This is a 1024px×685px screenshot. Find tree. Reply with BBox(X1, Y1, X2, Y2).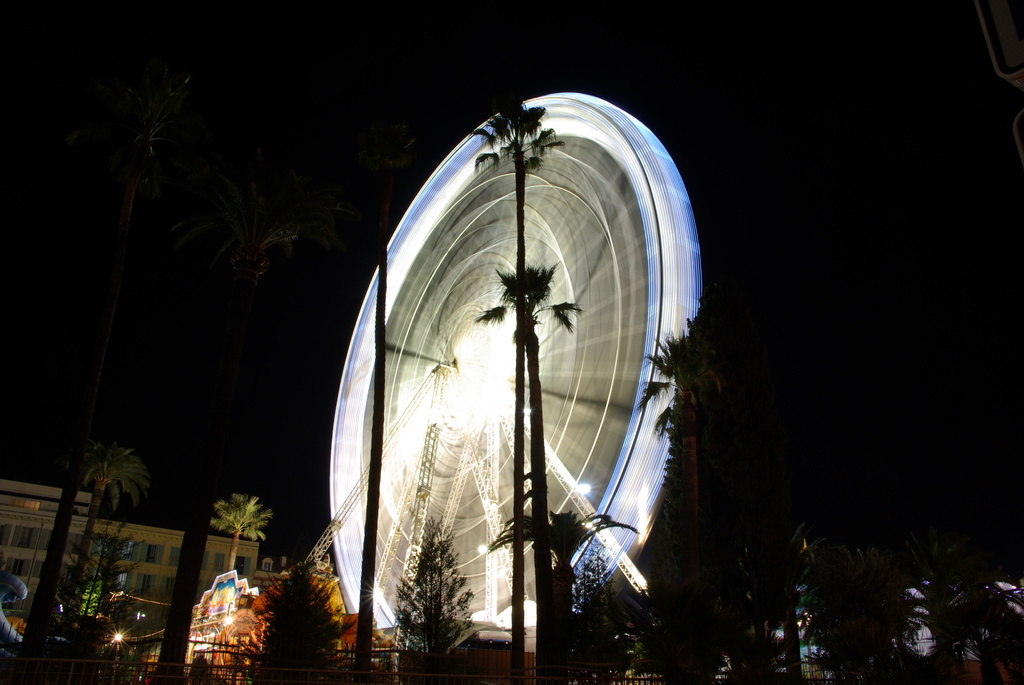
BBox(470, 264, 580, 684).
